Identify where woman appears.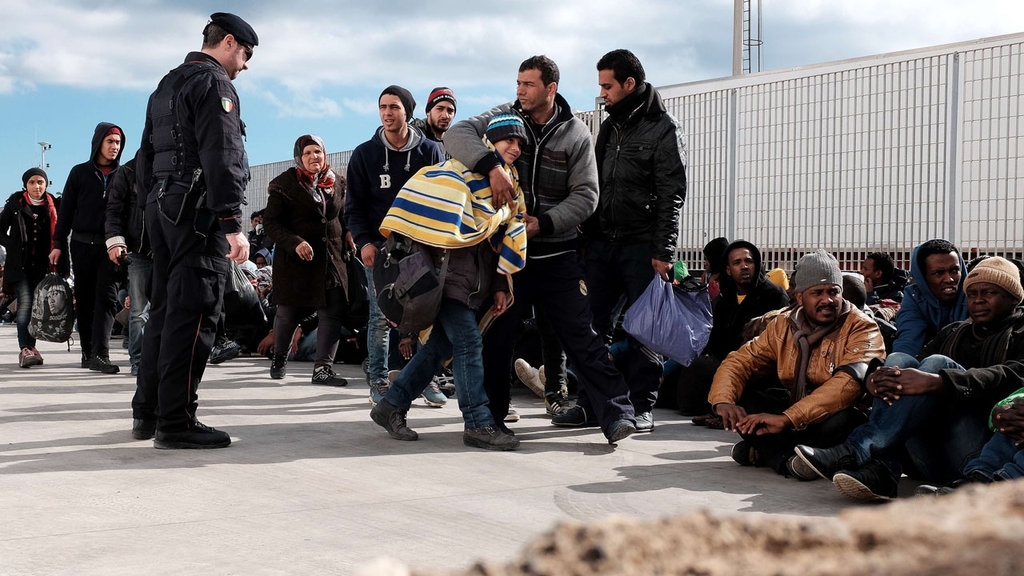
Appears at [left=252, top=130, right=339, bottom=376].
